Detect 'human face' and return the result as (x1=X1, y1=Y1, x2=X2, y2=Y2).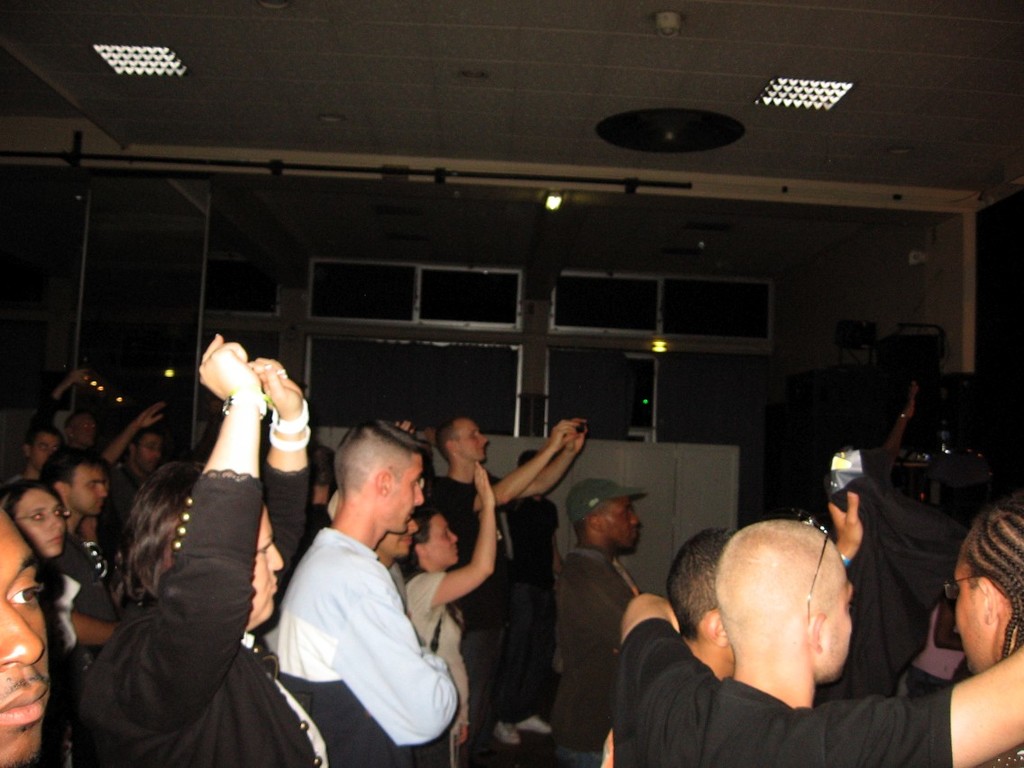
(x1=30, y1=430, x2=60, y2=467).
